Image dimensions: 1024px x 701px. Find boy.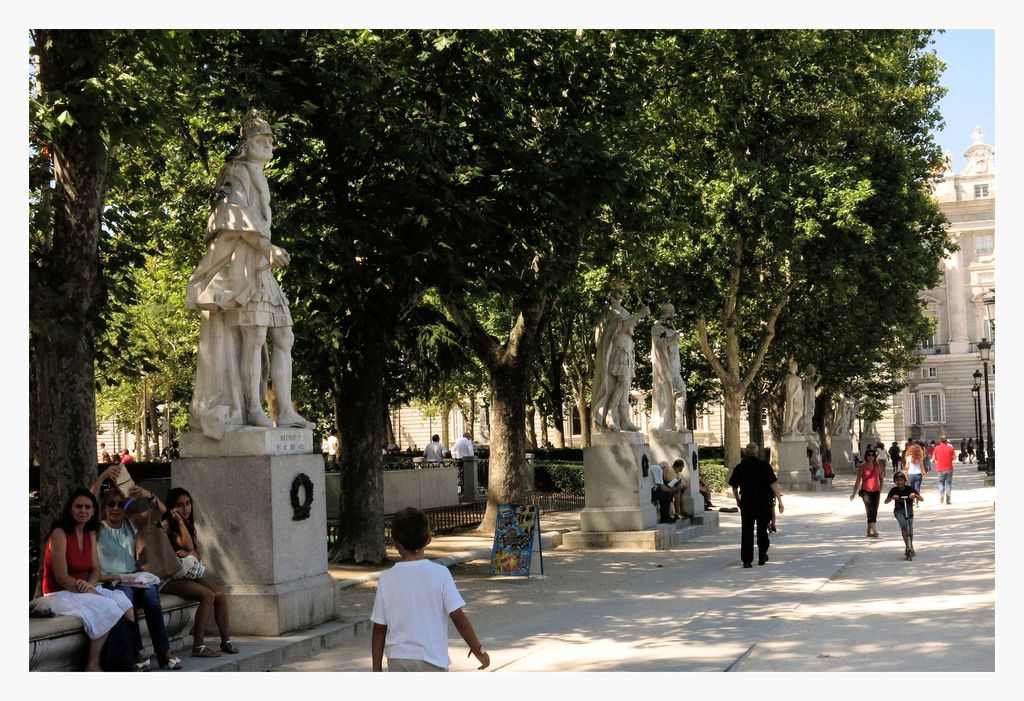
x1=342, y1=525, x2=480, y2=672.
